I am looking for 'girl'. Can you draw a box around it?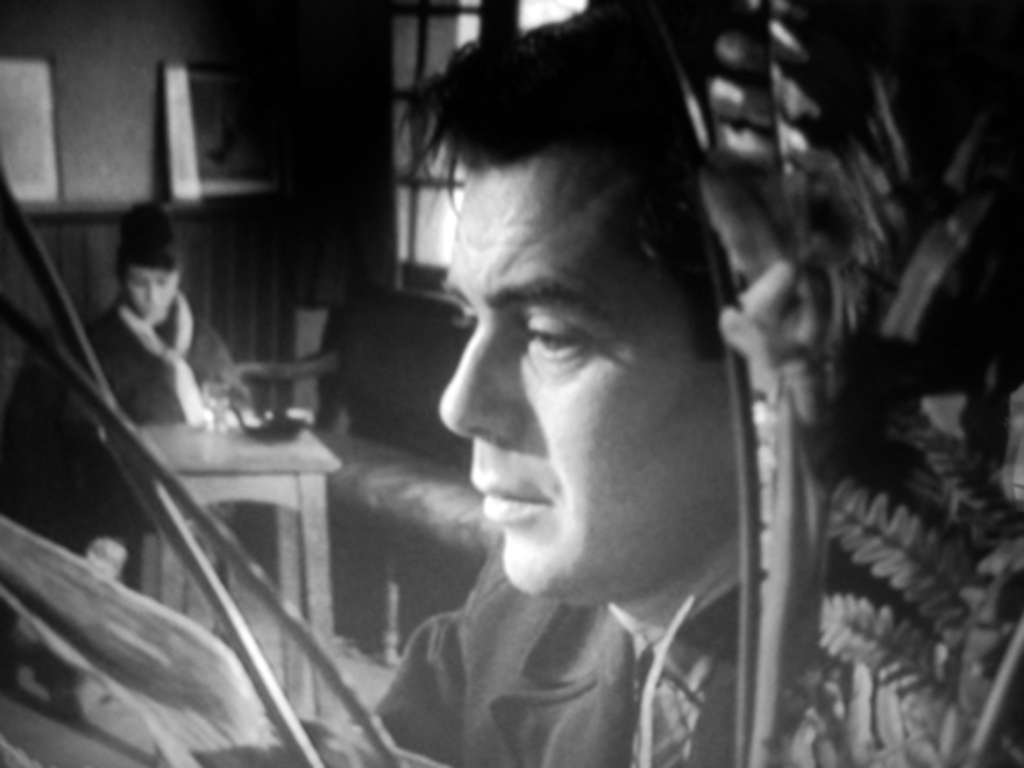
Sure, the bounding box is region(63, 207, 246, 420).
